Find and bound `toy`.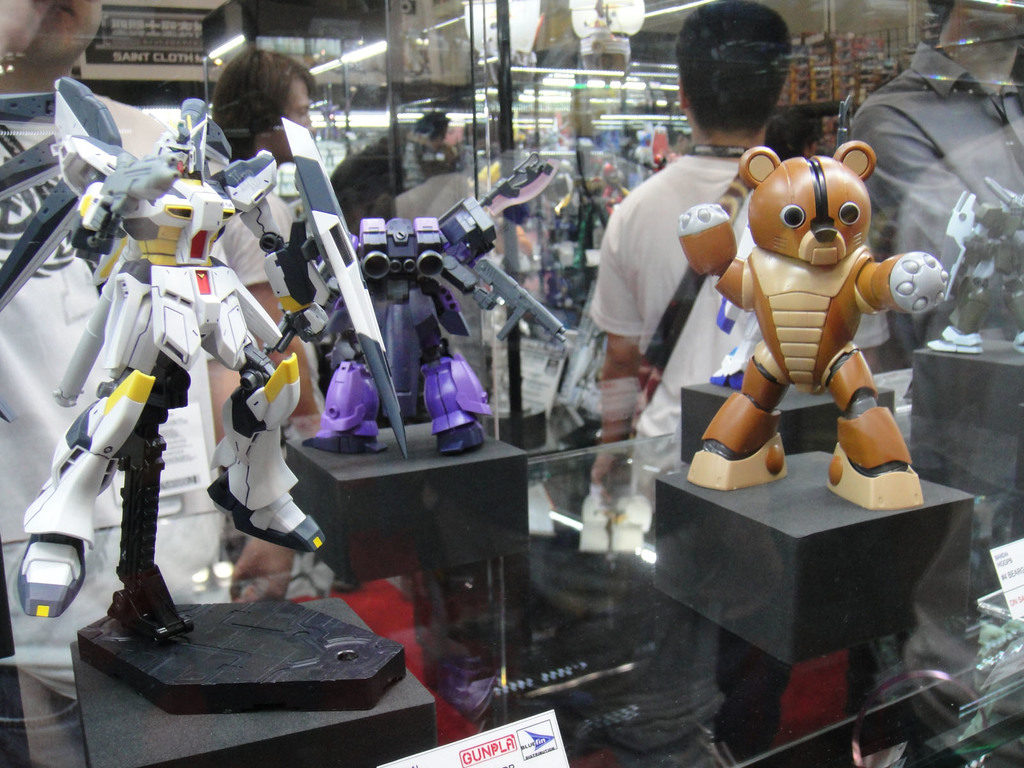
Bound: bbox=(658, 147, 946, 511).
